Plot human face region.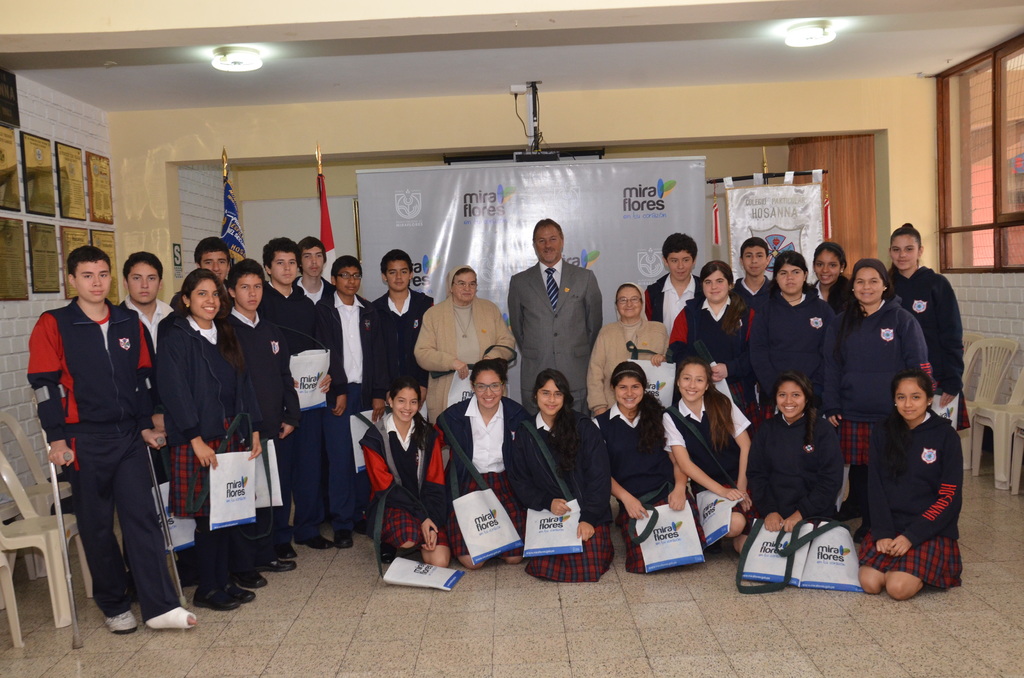
Plotted at BBox(745, 244, 766, 273).
